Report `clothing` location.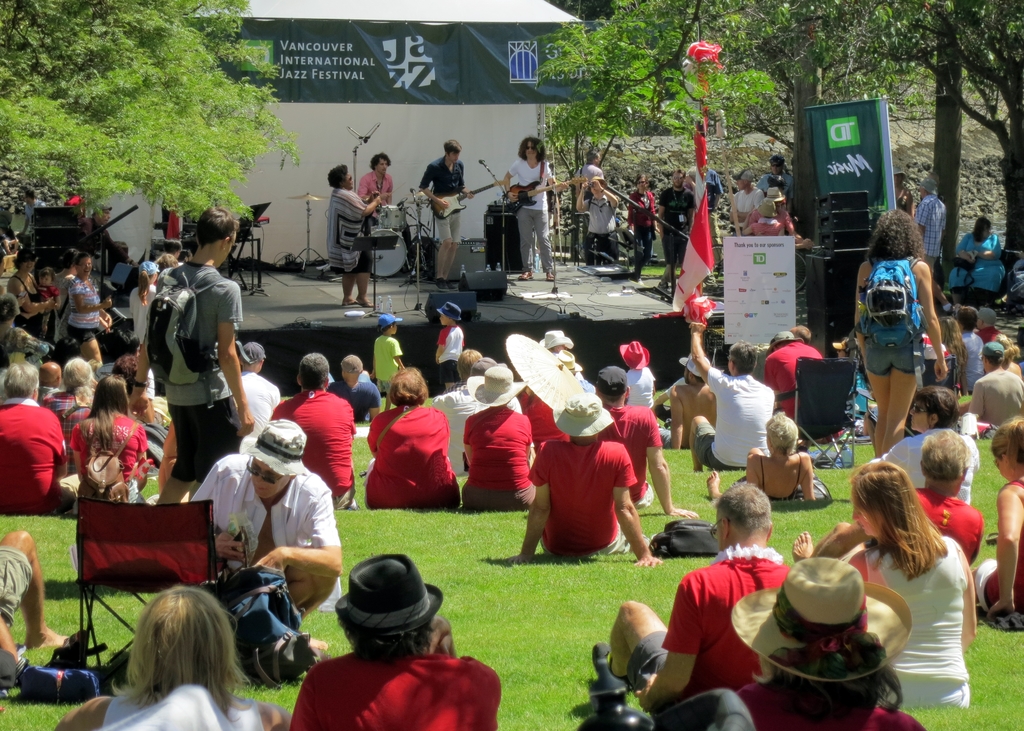
Report: Rect(463, 401, 537, 511).
